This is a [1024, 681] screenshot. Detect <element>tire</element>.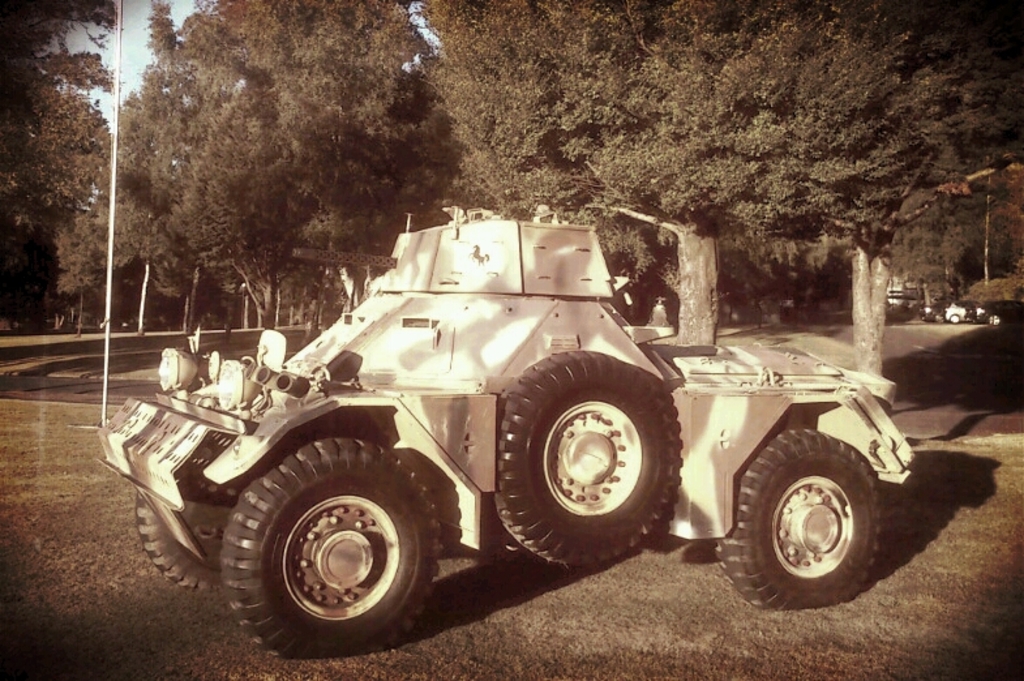
127:480:250:601.
